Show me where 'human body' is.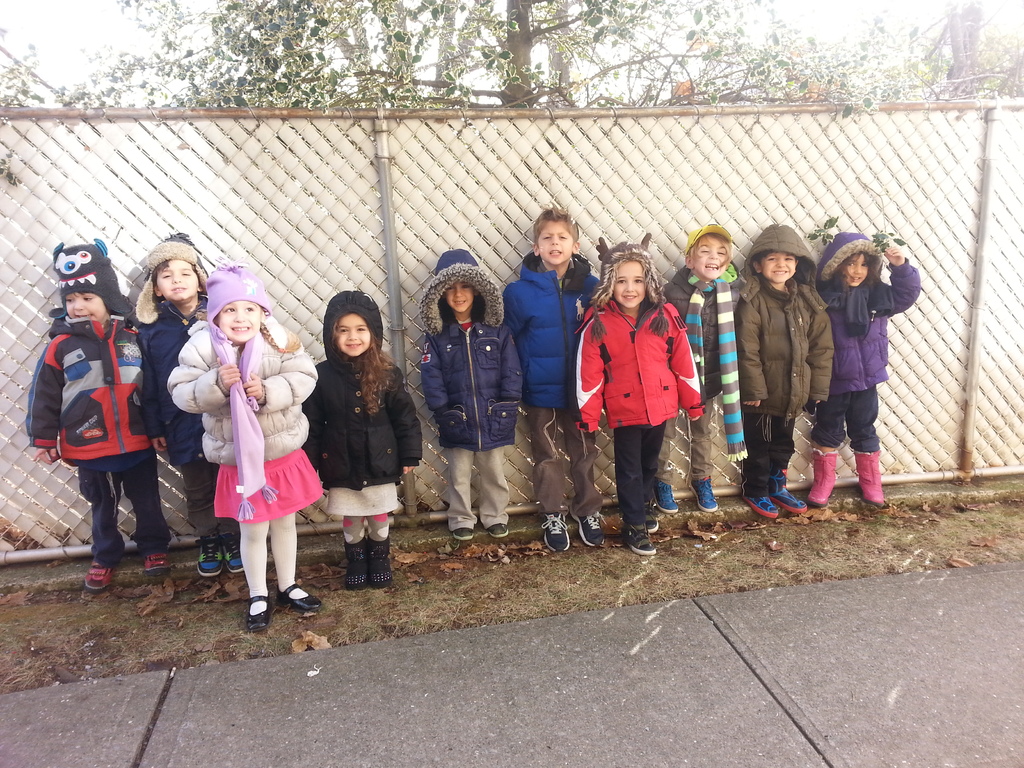
'human body' is at (574, 288, 697, 562).
